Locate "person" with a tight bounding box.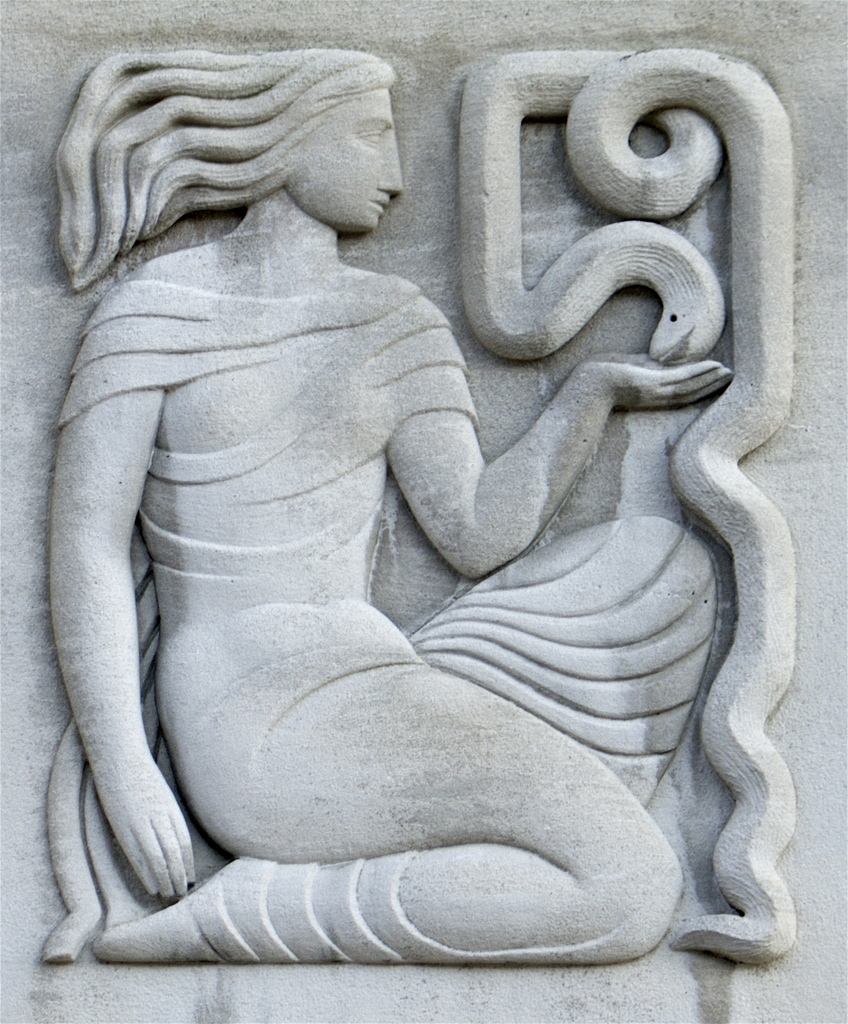
42:52:727:963.
